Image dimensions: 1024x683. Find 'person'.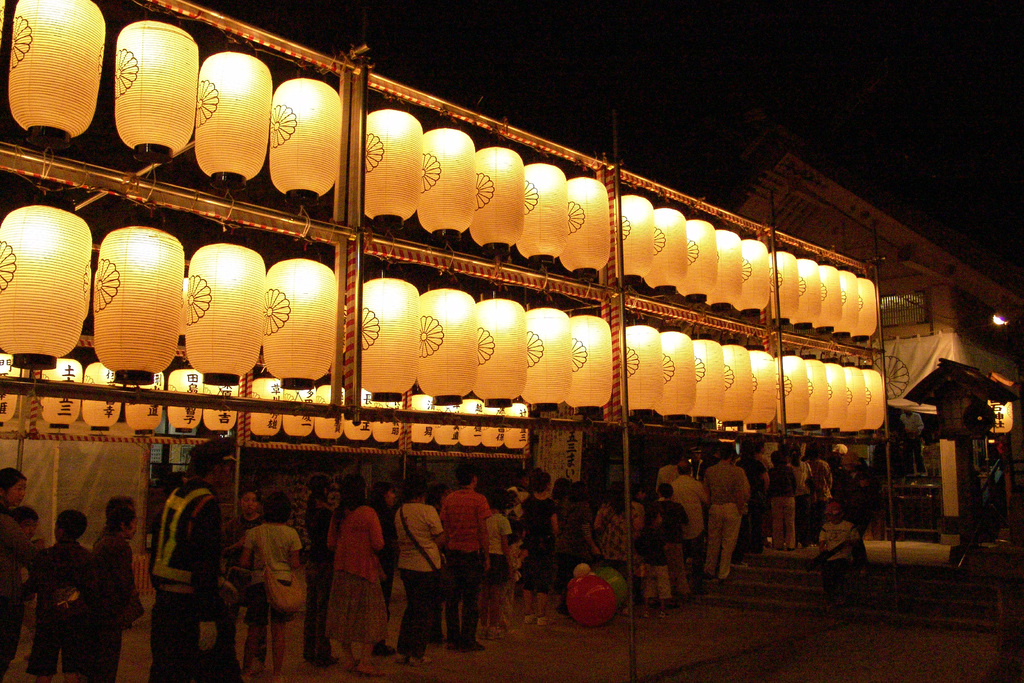
579, 478, 603, 554.
